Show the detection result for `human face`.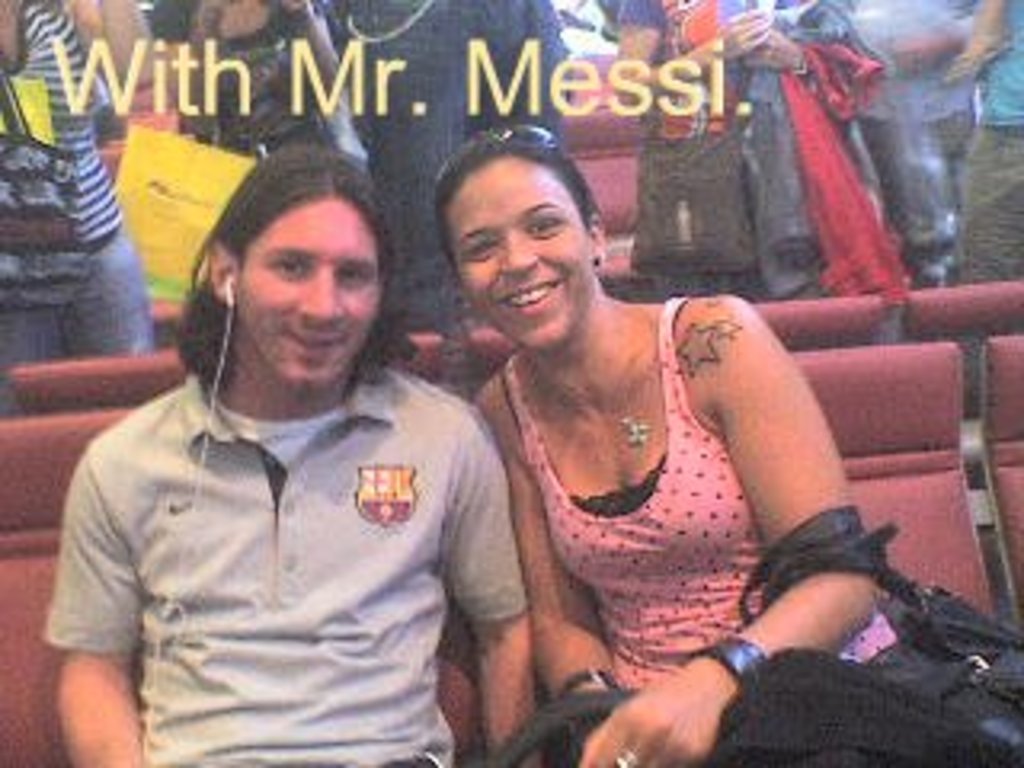
box(435, 150, 598, 346).
